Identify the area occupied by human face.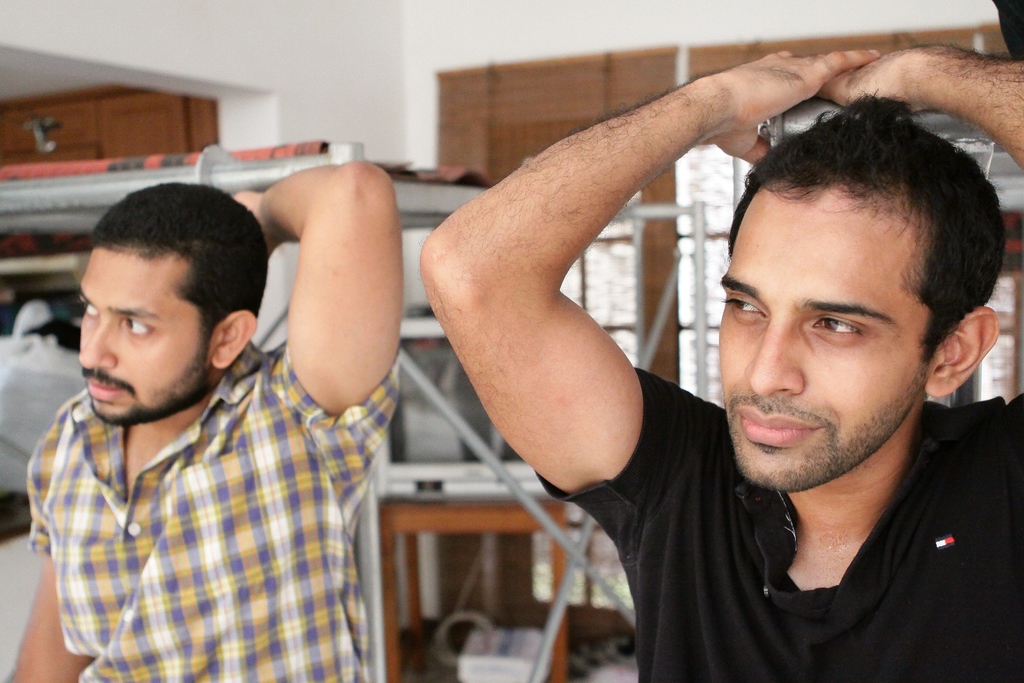
Area: Rect(76, 245, 212, 425).
